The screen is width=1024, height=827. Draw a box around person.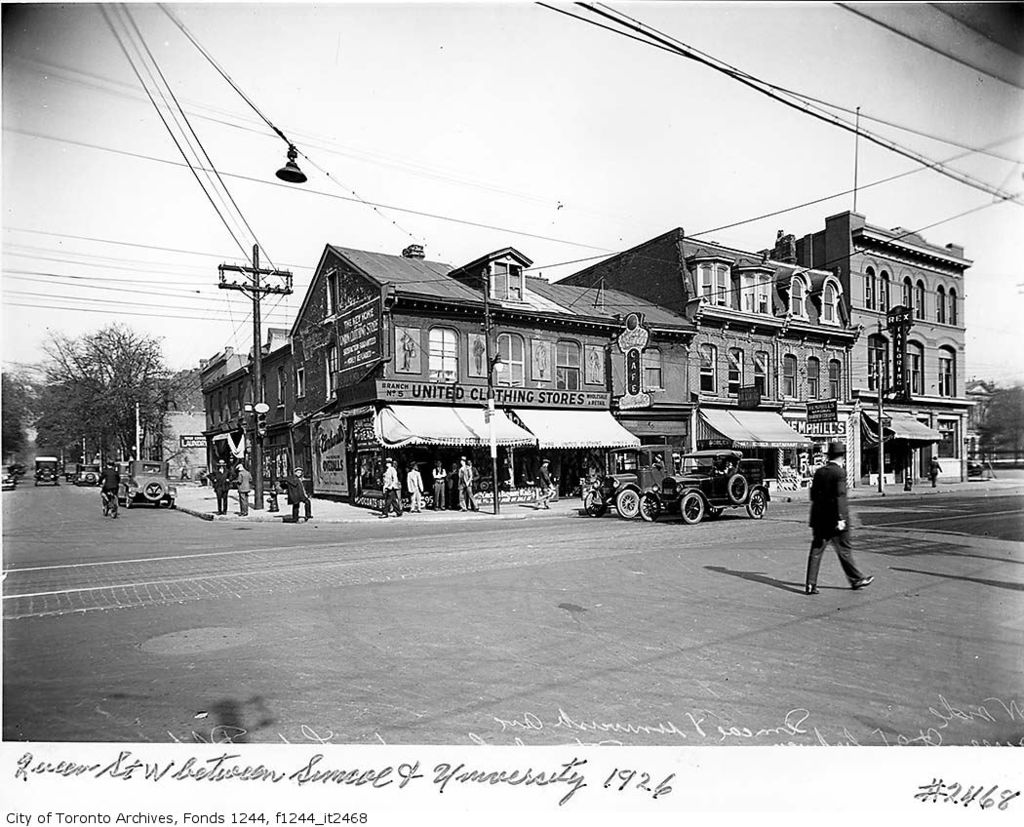
{"x1": 800, "y1": 436, "x2": 875, "y2": 596}.
